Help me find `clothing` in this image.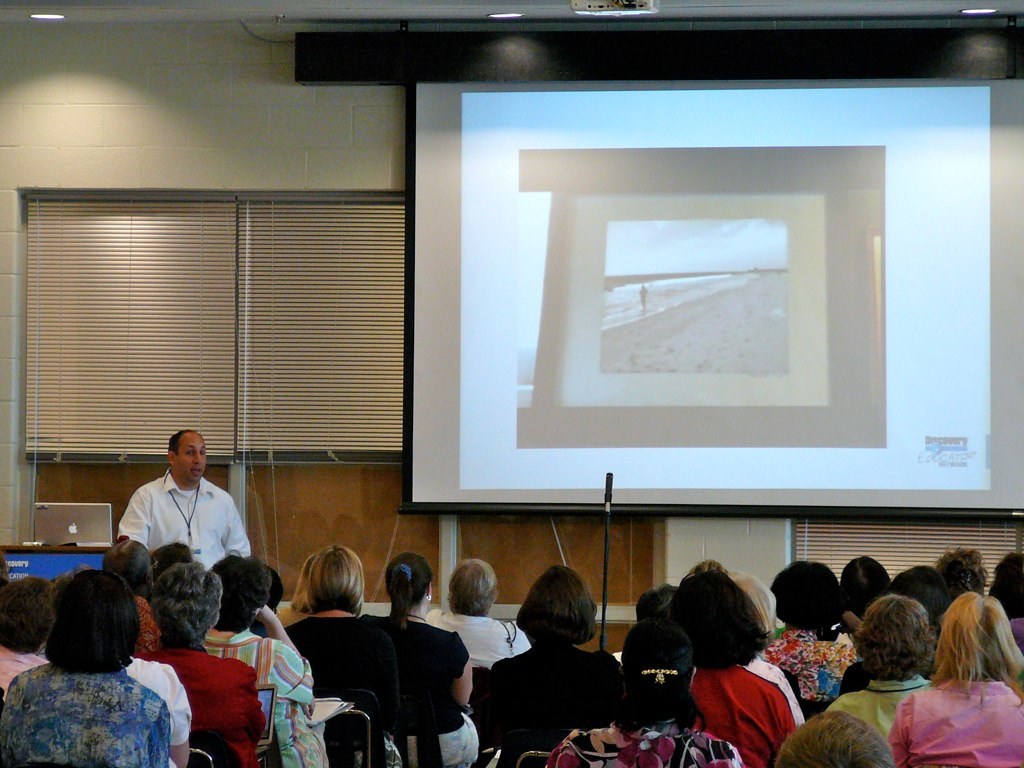
Found it: {"x1": 669, "y1": 646, "x2": 804, "y2": 767}.
